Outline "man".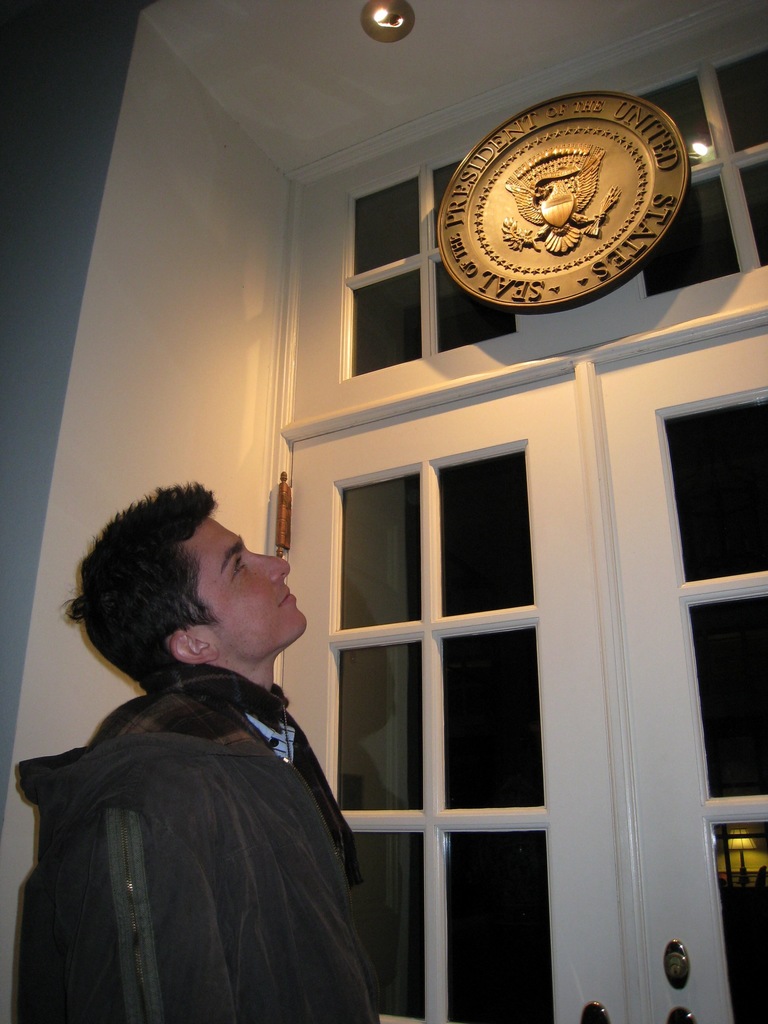
Outline: (x1=14, y1=483, x2=410, y2=1011).
